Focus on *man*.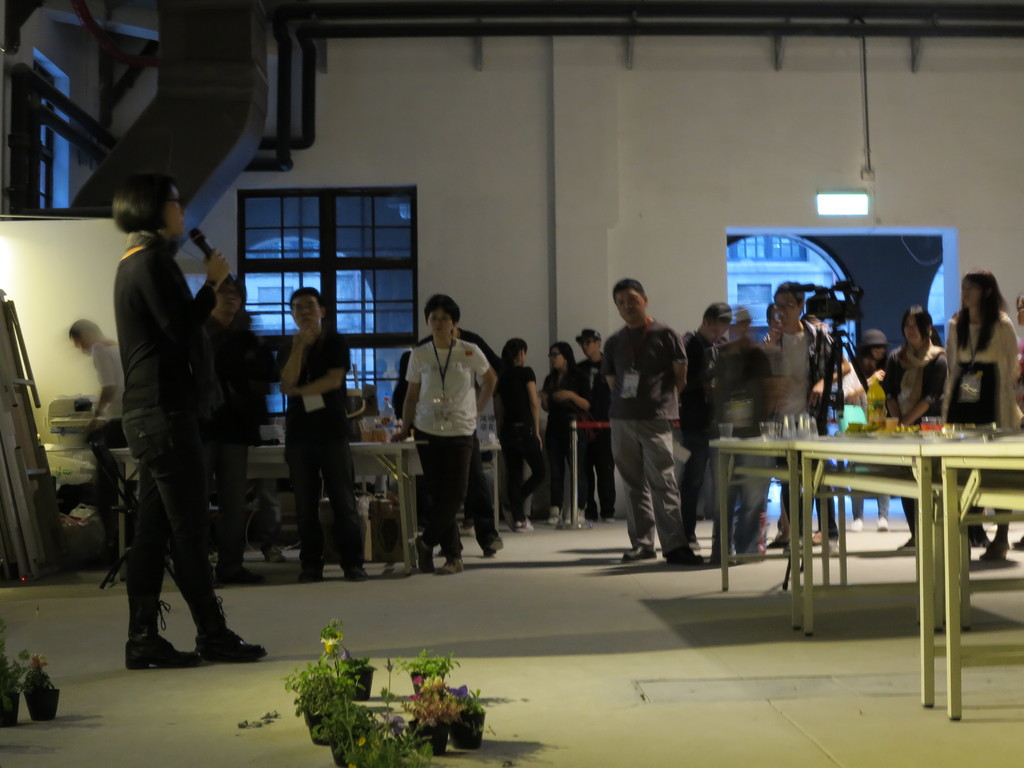
Focused at region(412, 319, 514, 558).
